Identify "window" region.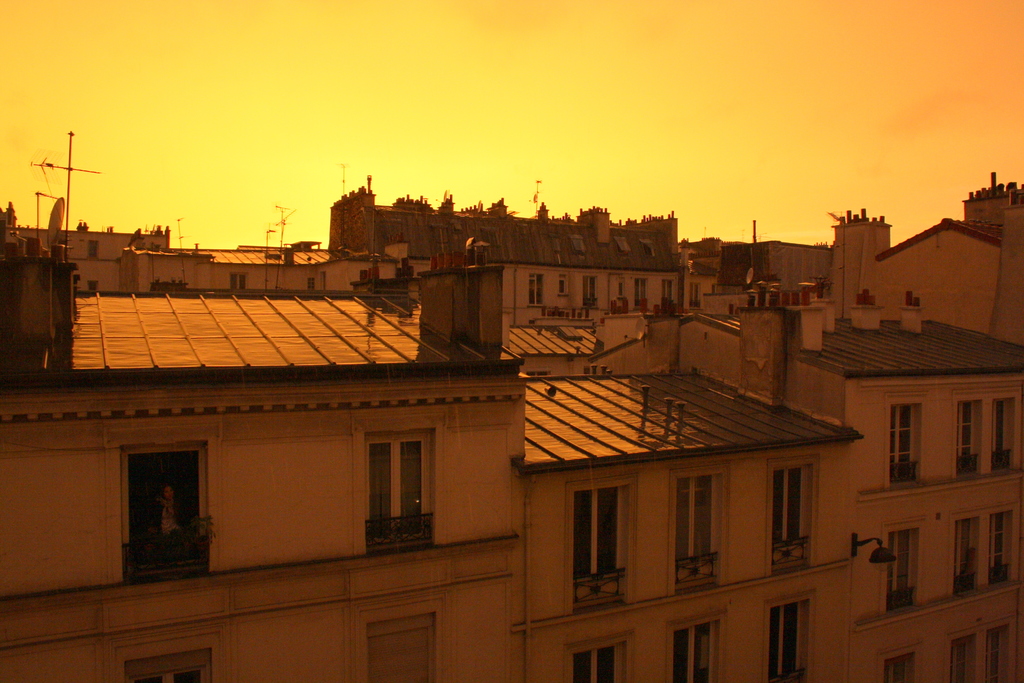
Region: <region>585, 278, 598, 307</region>.
